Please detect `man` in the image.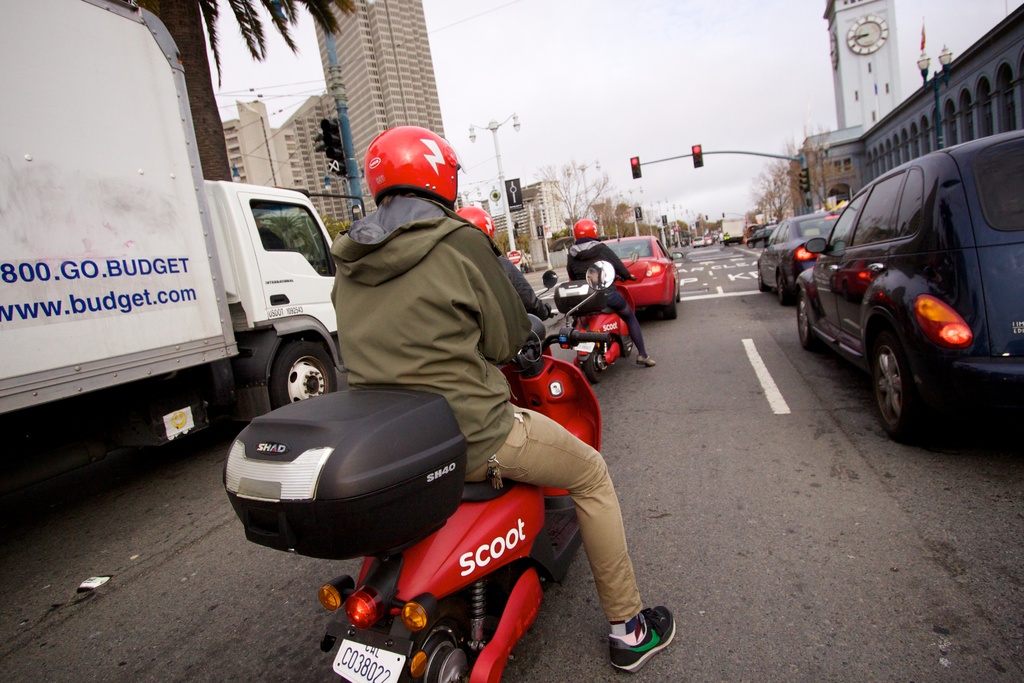
select_region(218, 140, 681, 644).
